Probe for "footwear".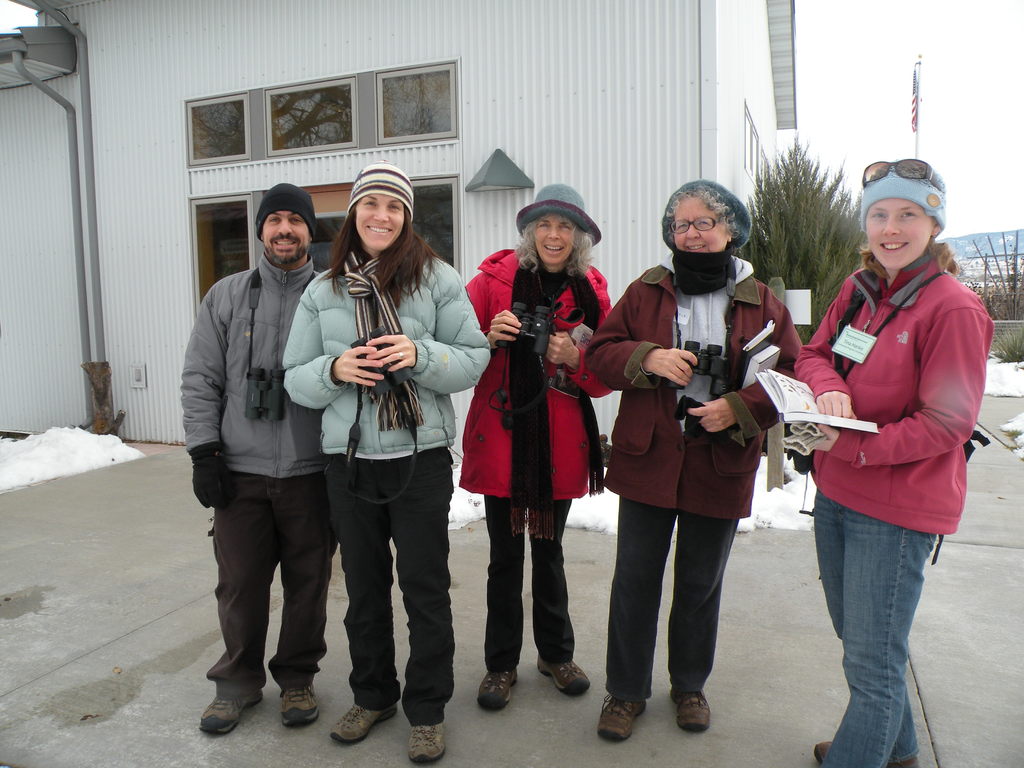
Probe result: 329, 702, 397, 740.
